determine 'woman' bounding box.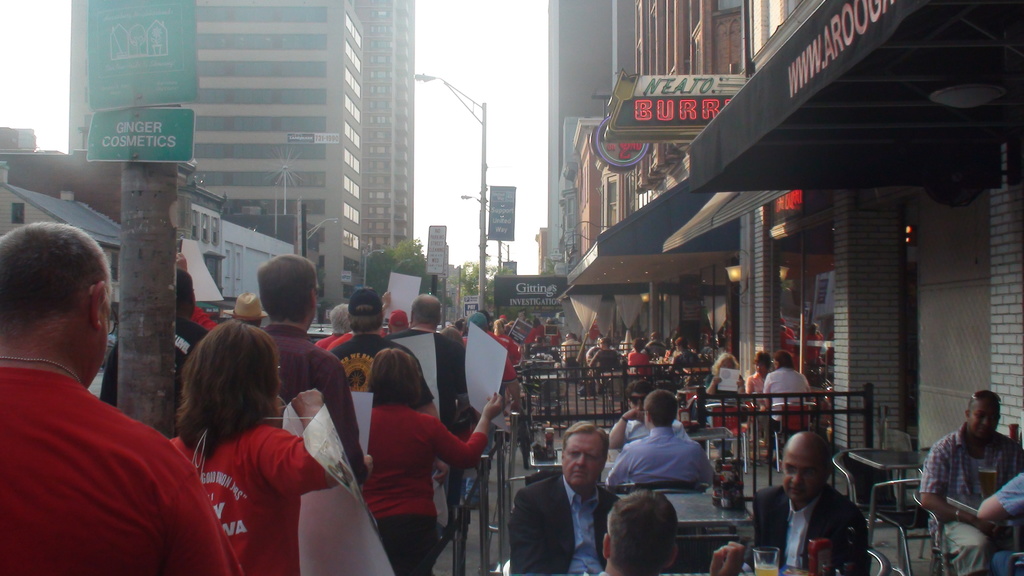
Determined: select_region(164, 314, 339, 575).
